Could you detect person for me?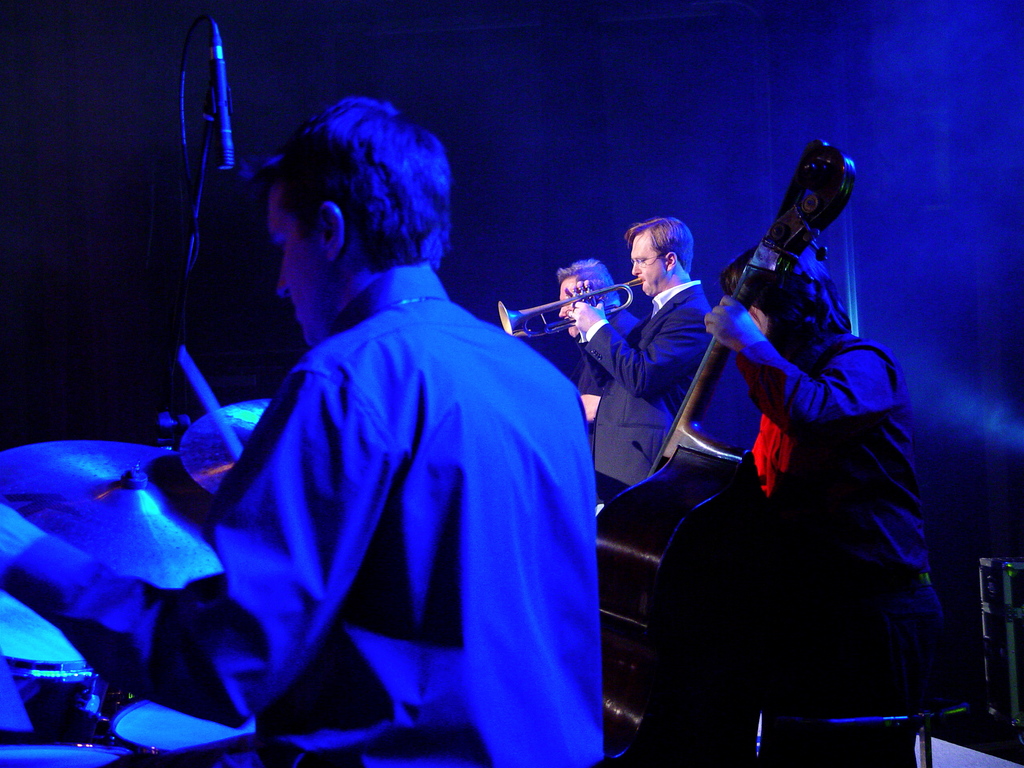
Detection result: (704, 240, 951, 762).
